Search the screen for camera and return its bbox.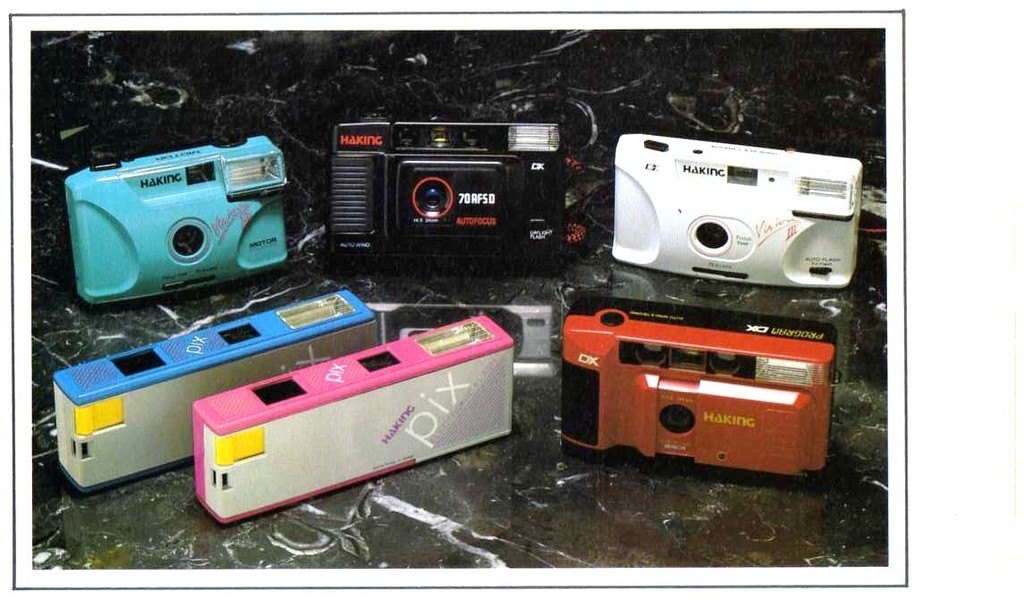
Found: crop(63, 129, 292, 304).
